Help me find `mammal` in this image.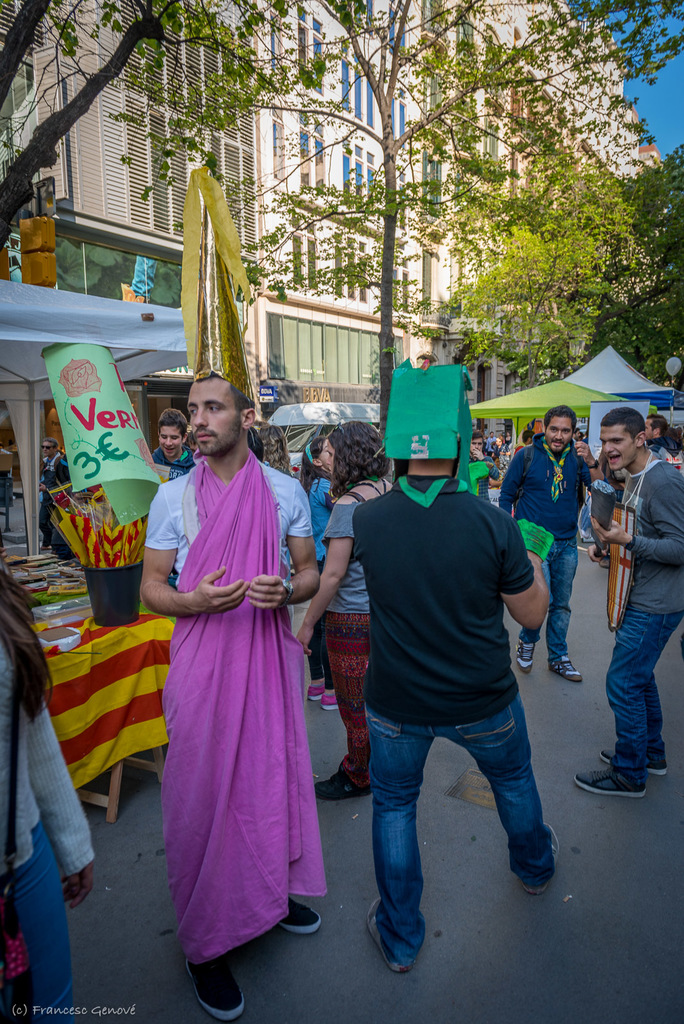
Found it: {"x1": 296, "y1": 419, "x2": 396, "y2": 798}.
